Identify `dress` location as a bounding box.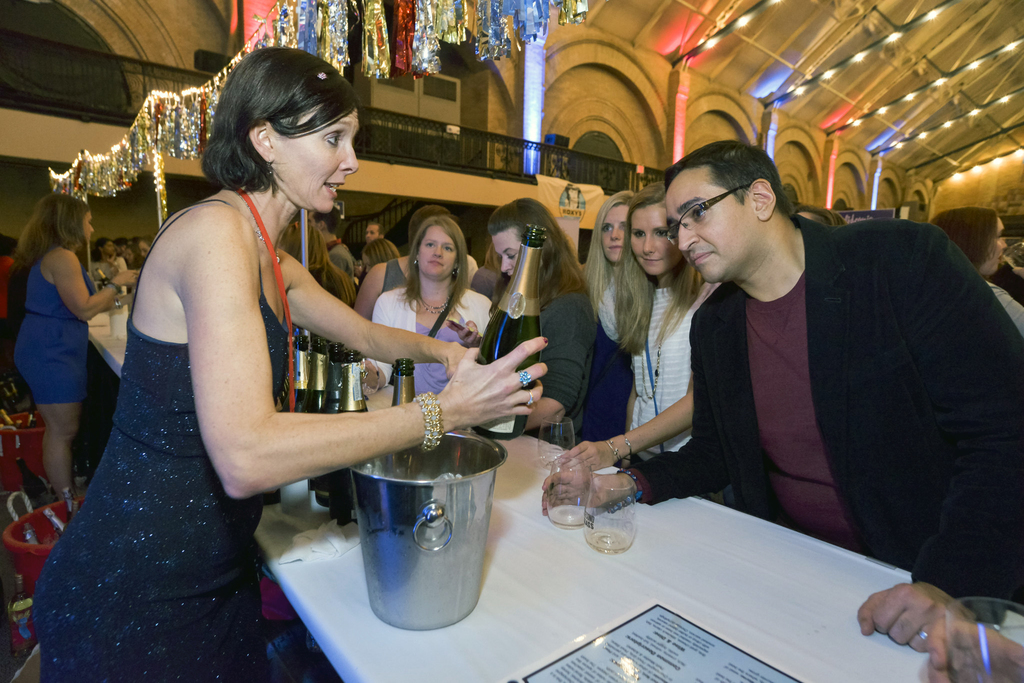
bbox=[14, 256, 95, 404].
